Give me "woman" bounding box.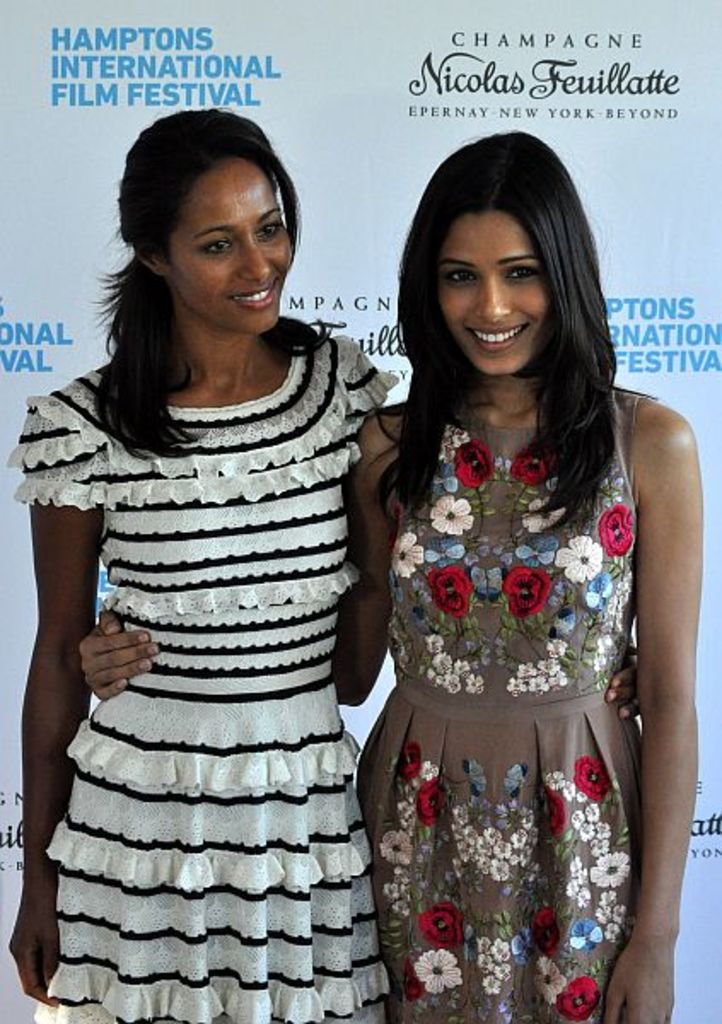
pyautogui.locateOnScreen(2, 109, 647, 1022).
